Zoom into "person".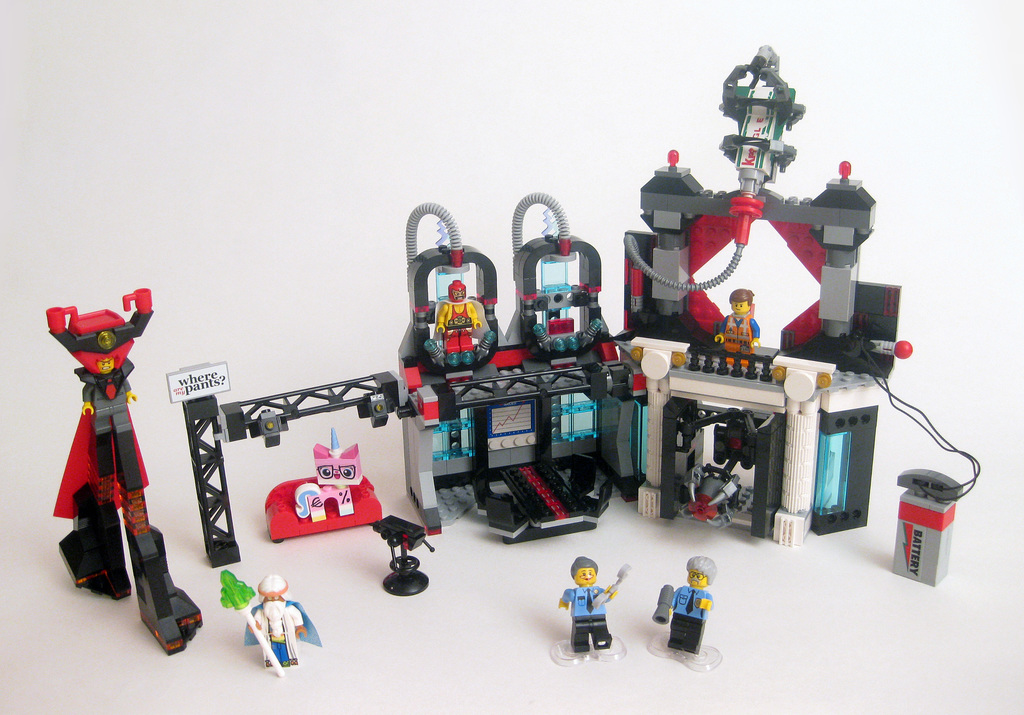
Zoom target: bbox=(662, 554, 717, 652).
